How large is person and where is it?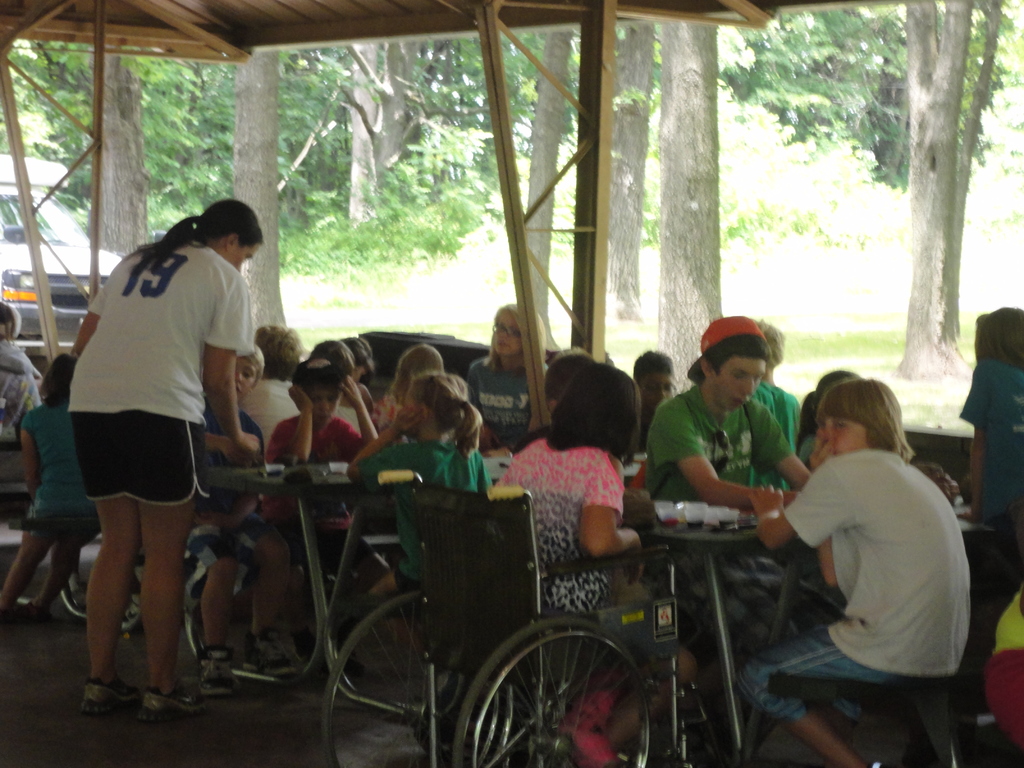
Bounding box: bbox=(0, 349, 104, 616).
